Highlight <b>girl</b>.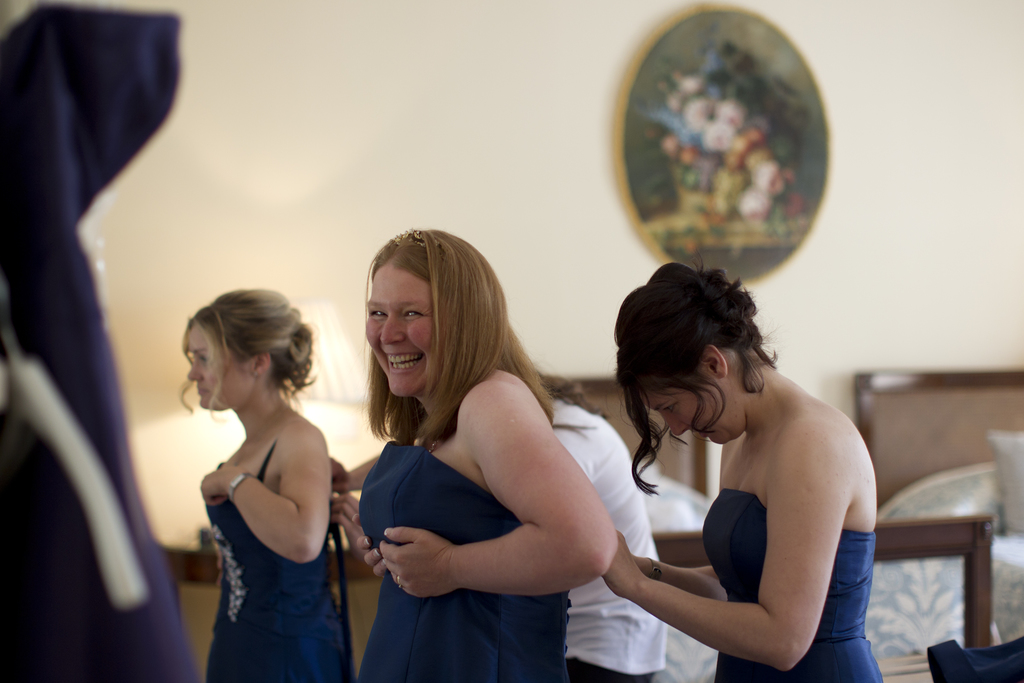
Highlighted region: bbox=(564, 261, 897, 682).
